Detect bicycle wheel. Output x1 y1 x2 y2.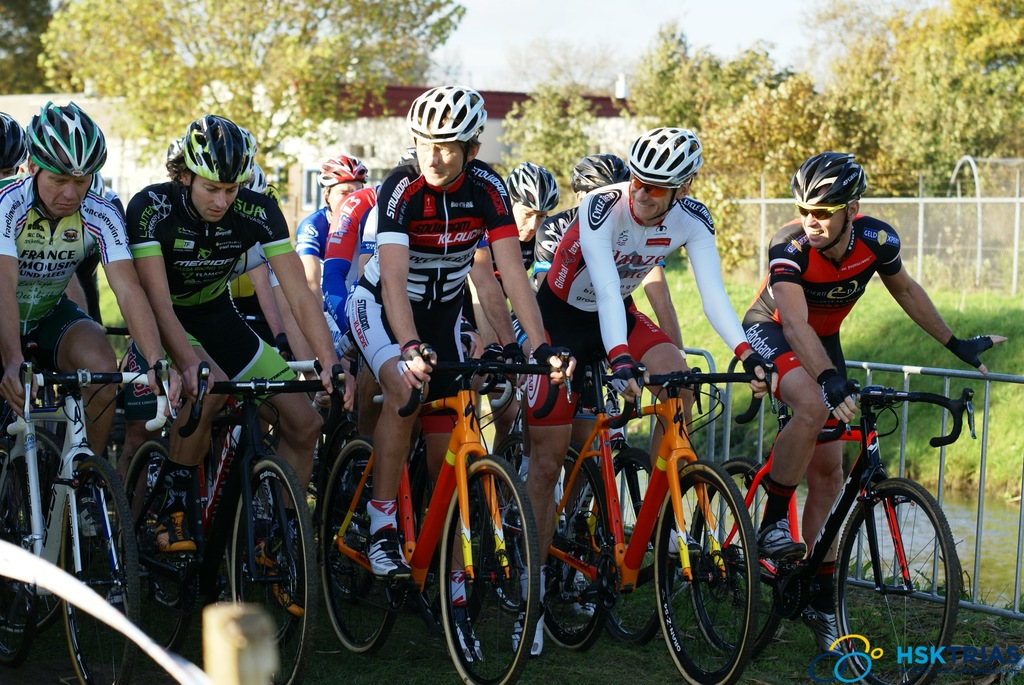
431 458 544 684.
